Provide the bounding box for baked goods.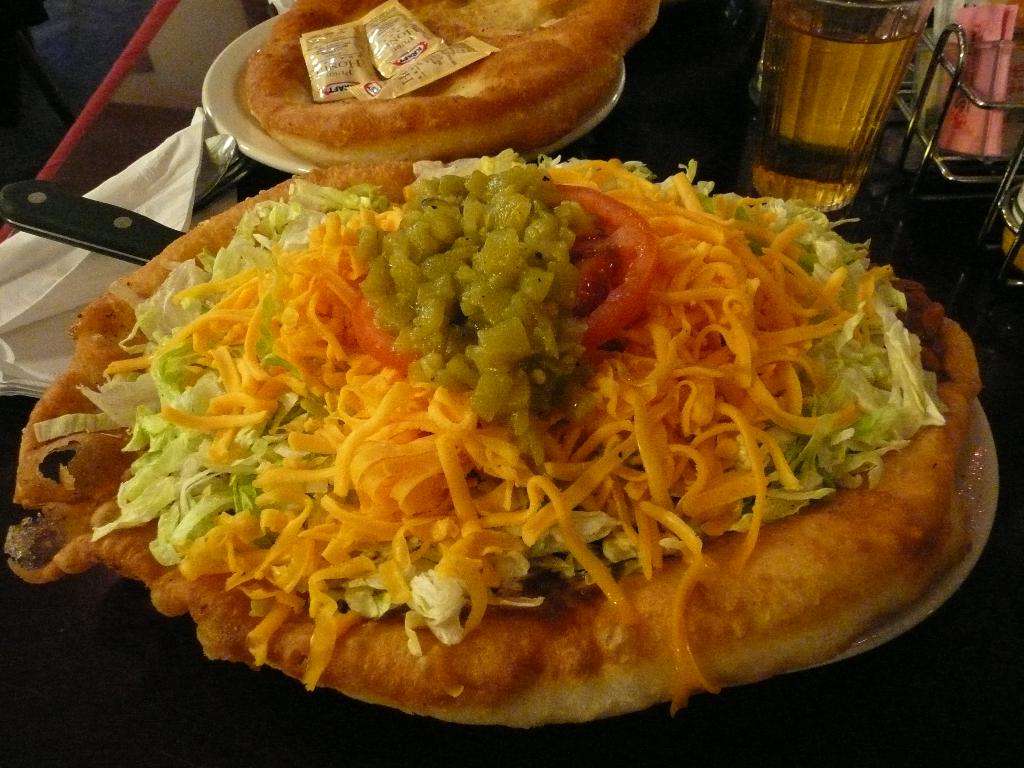
<region>3, 155, 979, 730</region>.
